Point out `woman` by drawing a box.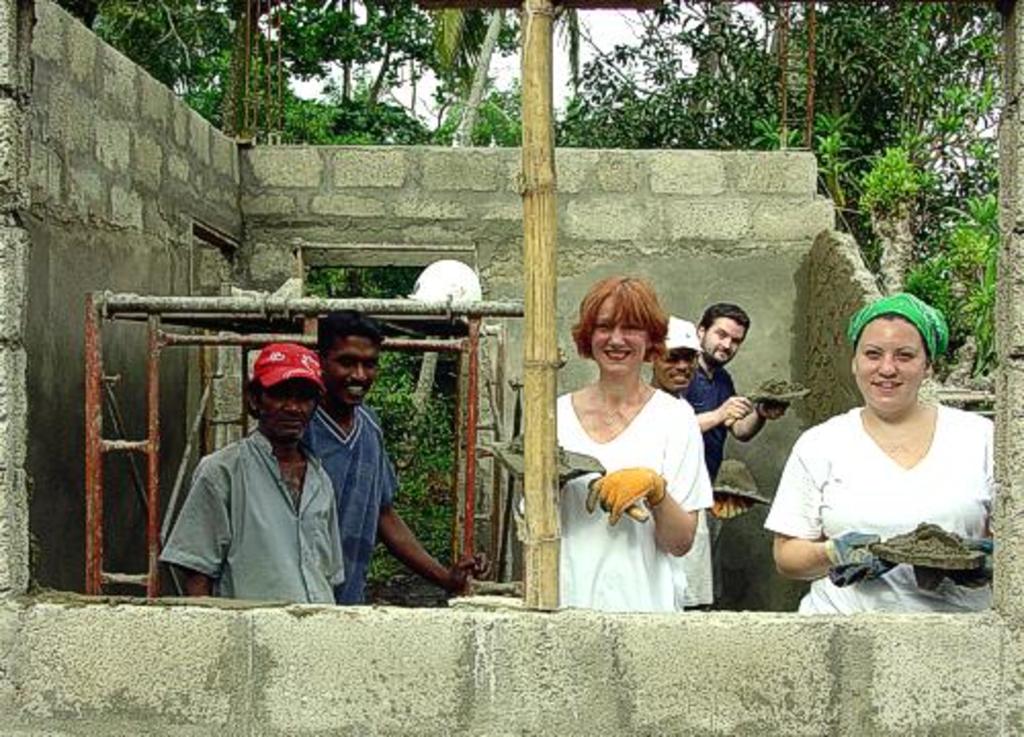
bbox=(543, 278, 725, 614).
